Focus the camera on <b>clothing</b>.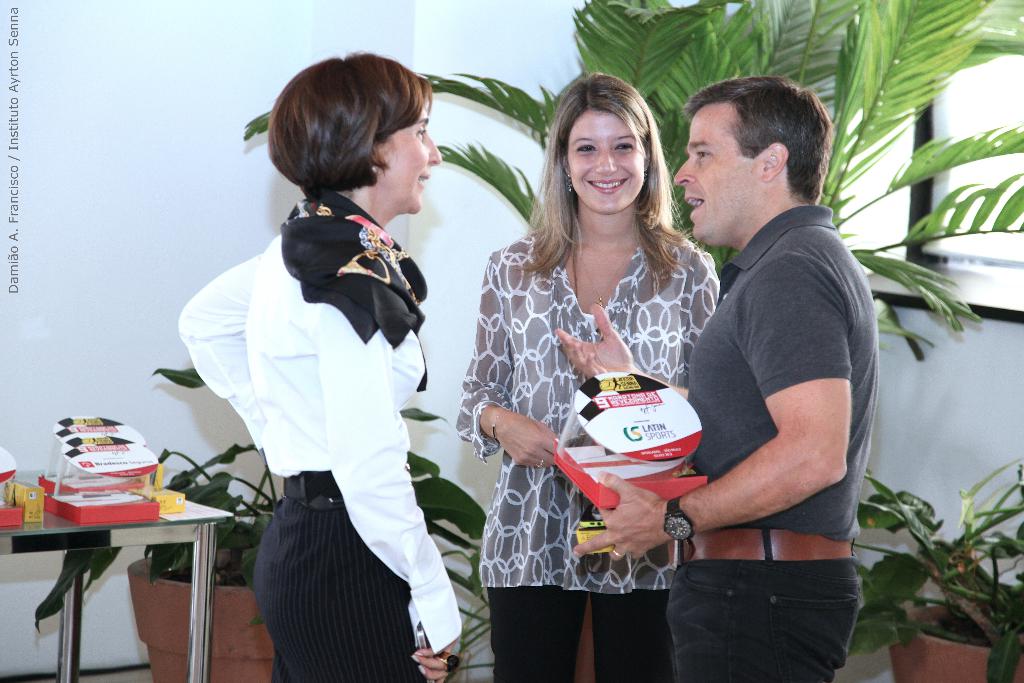
Focus region: locate(180, 144, 460, 648).
